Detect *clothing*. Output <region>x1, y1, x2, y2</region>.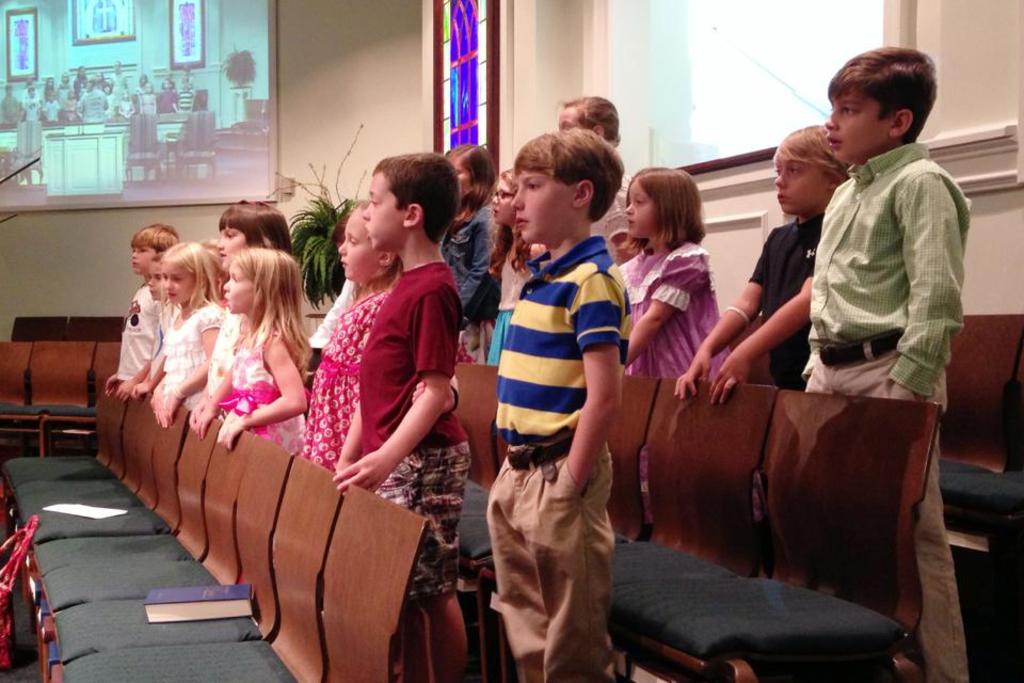
<region>618, 236, 755, 529</region>.
